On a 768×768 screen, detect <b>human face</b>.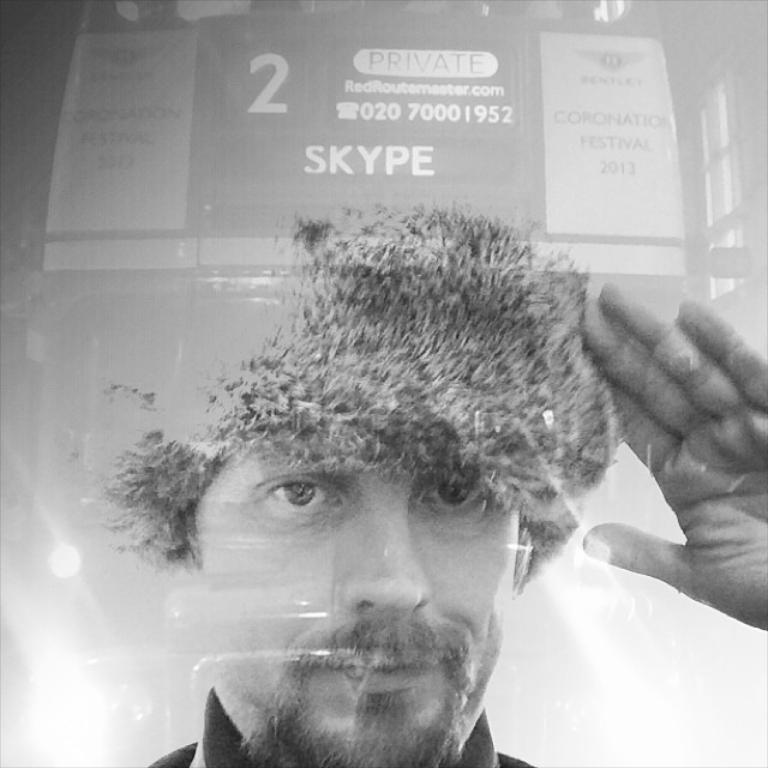
rect(194, 428, 520, 767).
